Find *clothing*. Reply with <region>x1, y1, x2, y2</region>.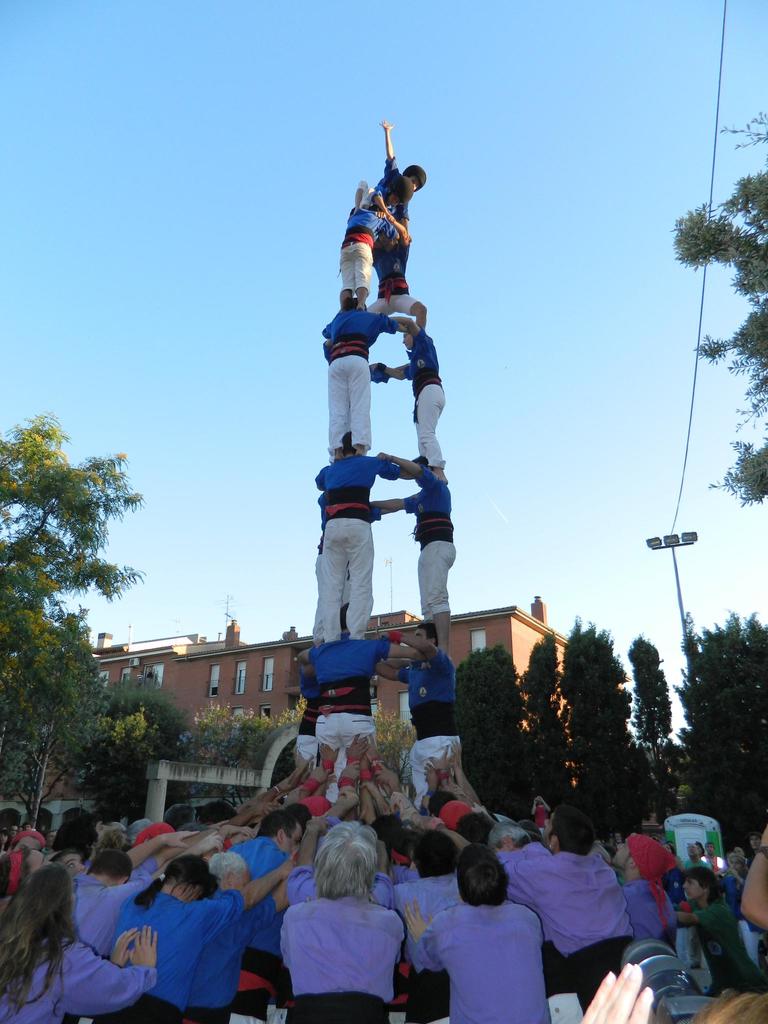
<region>321, 294, 399, 457</region>.
